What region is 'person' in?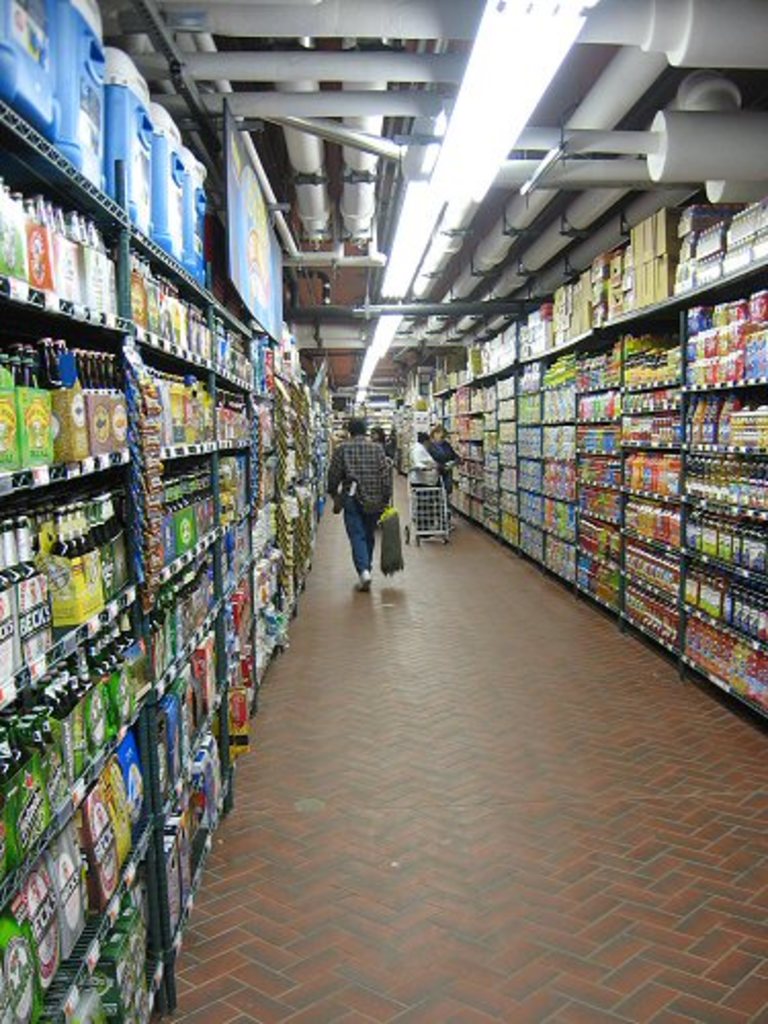
select_region(365, 424, 393, 528).
